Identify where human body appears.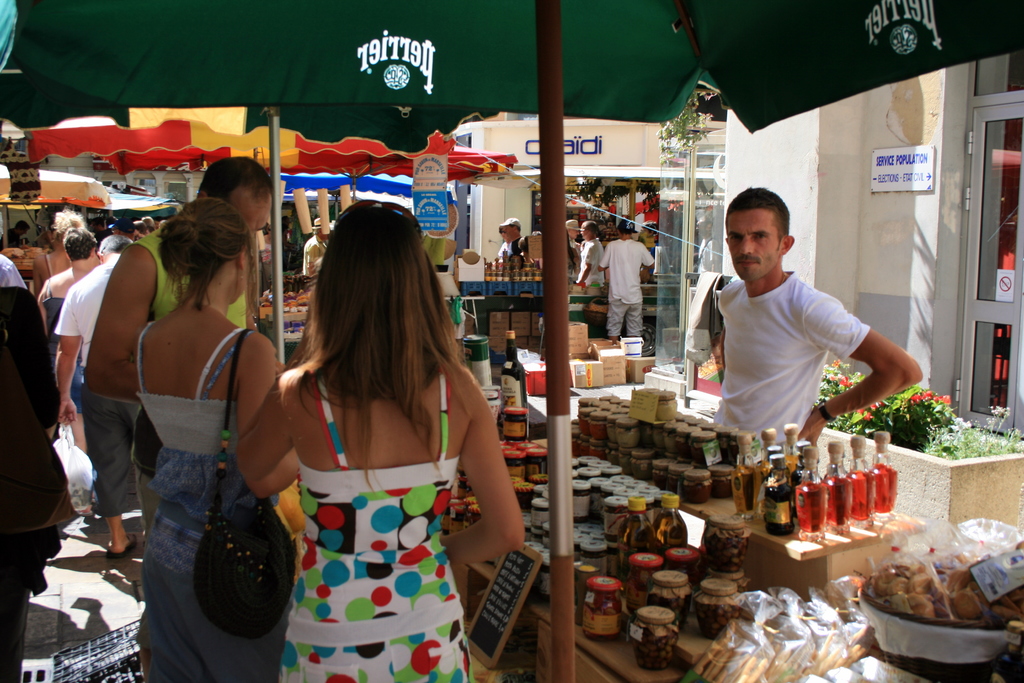
Appears at box(566, 249, 580, 286).
